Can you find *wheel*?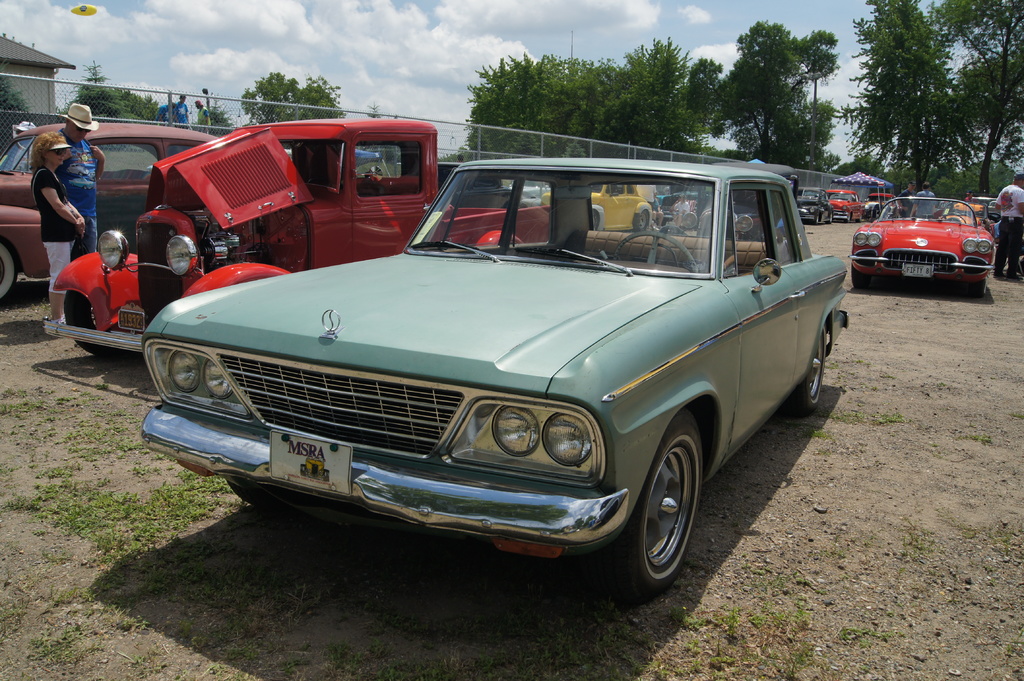
Yes, bounding box: l=850, t=266, r=875, b=291.
